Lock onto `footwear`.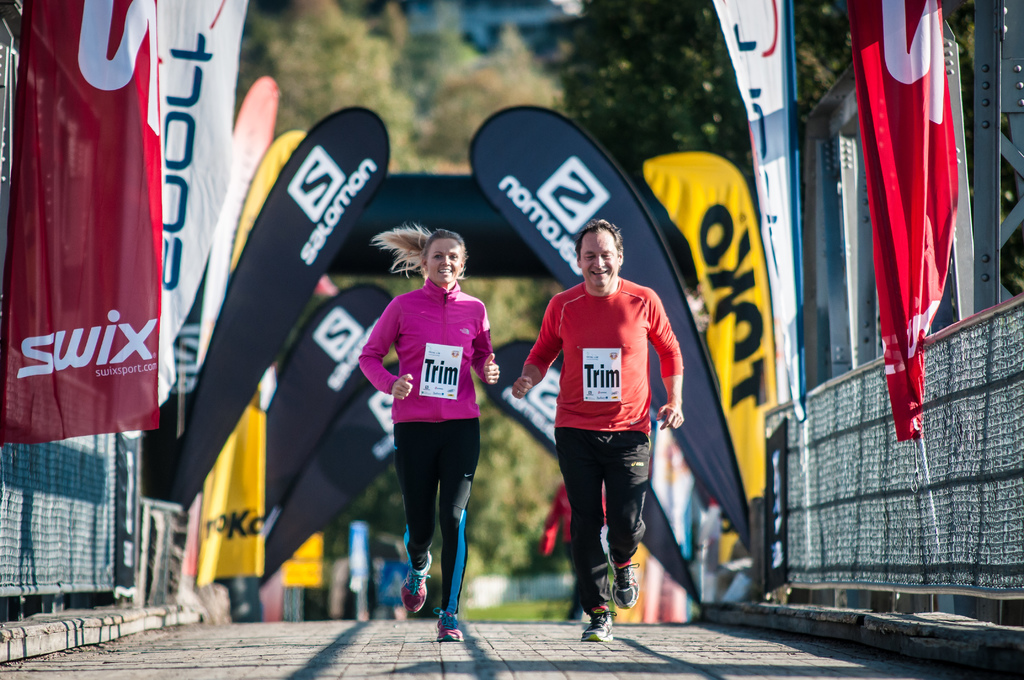
Locked: [435, 608, 468, 642].
